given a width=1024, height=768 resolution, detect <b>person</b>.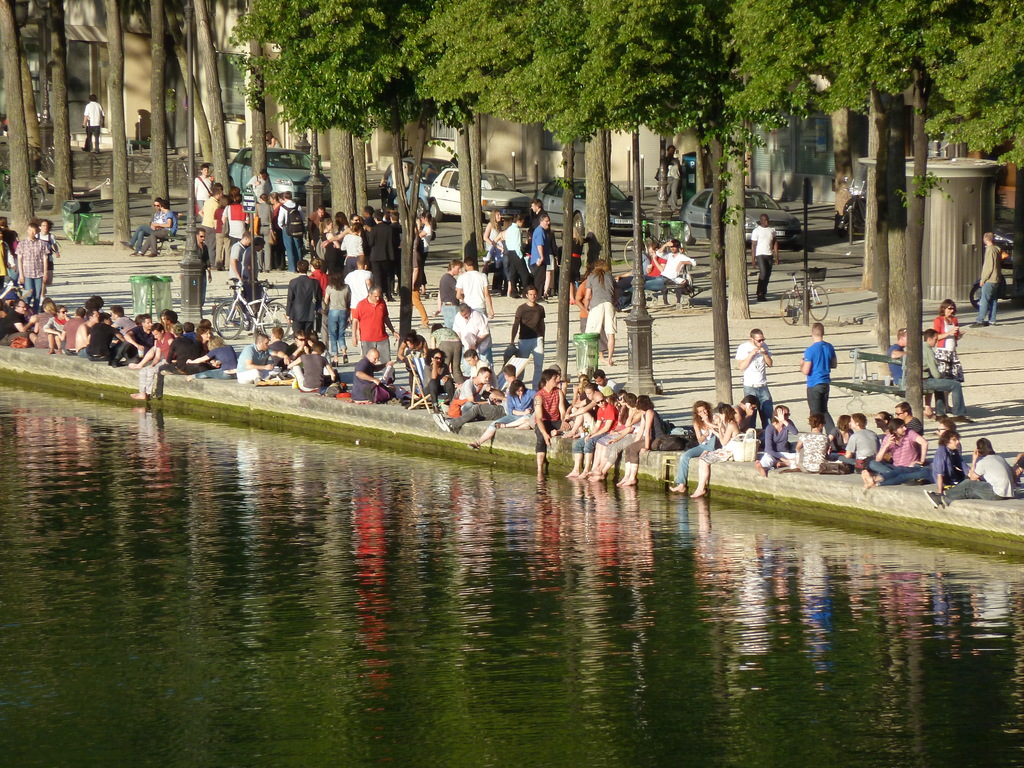
x1=801 y1=321 x2=836 y2=451.
